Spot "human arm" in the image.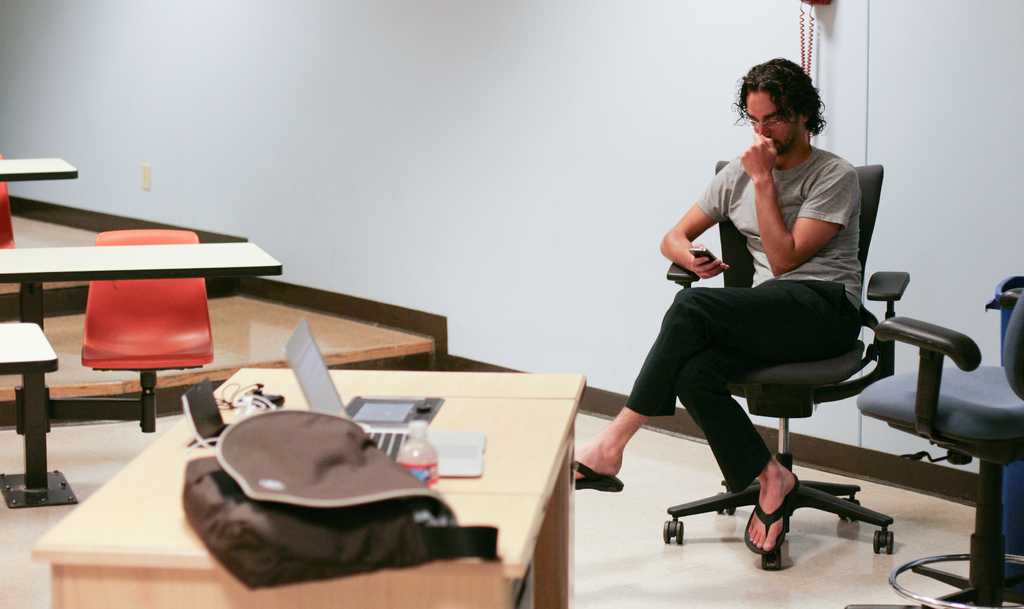
"human arm" found at bbox=(736, 131, 863, 284).
